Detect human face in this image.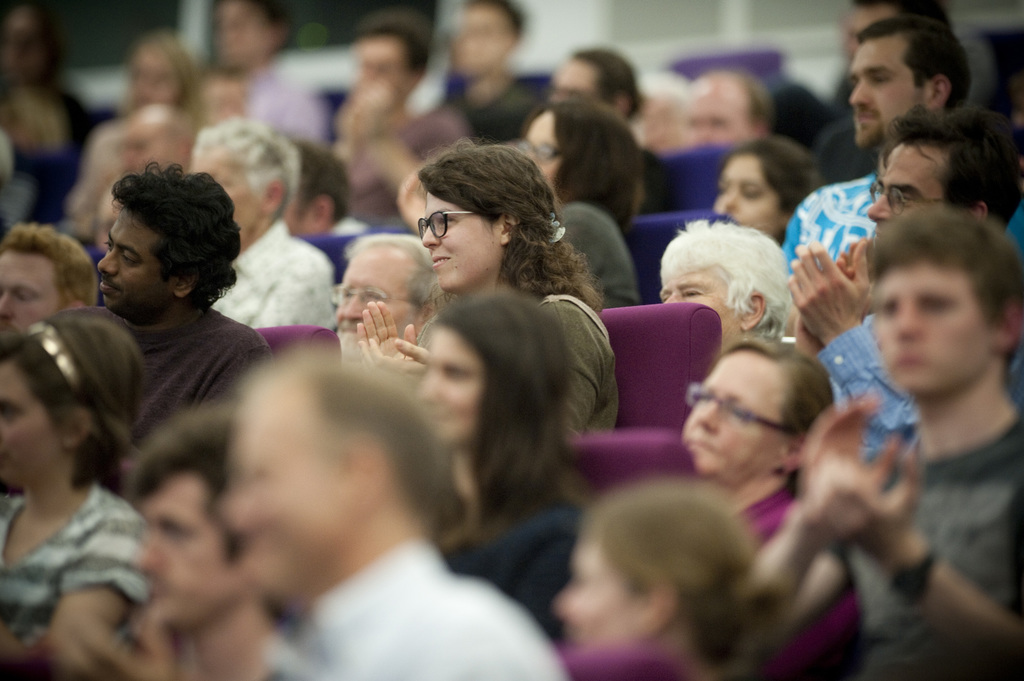
Detection: Rect(186, 151, 259, 235).
